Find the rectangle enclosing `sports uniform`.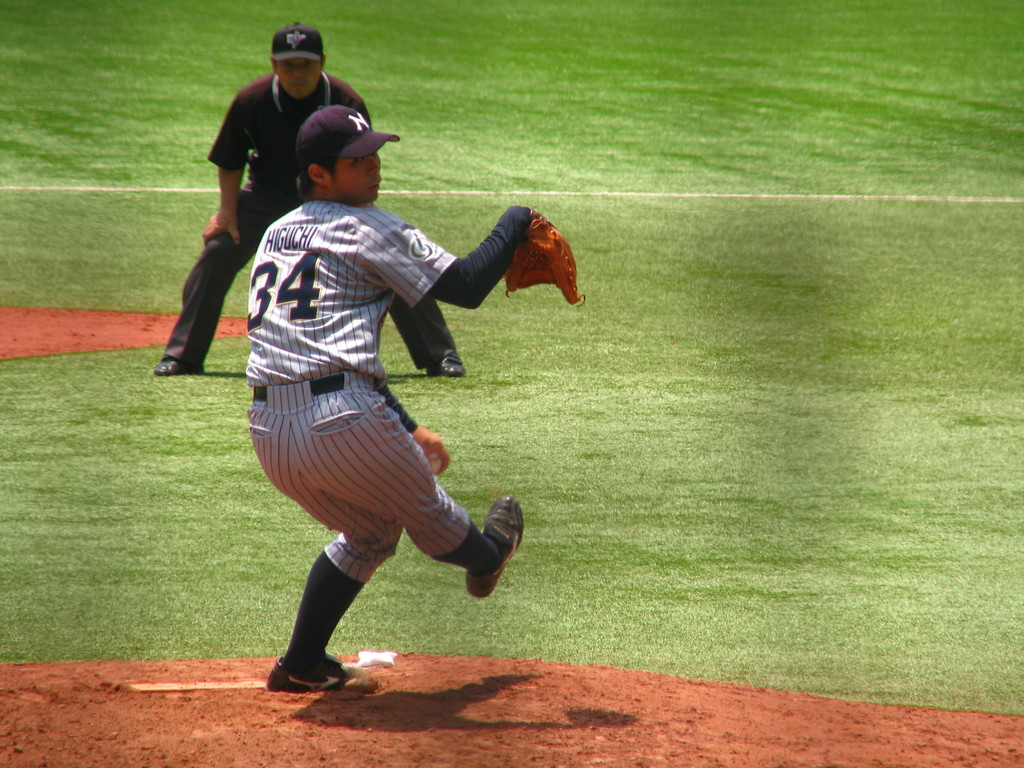
pyautogui.locateOnScreen(132, 23, 464, 378).
